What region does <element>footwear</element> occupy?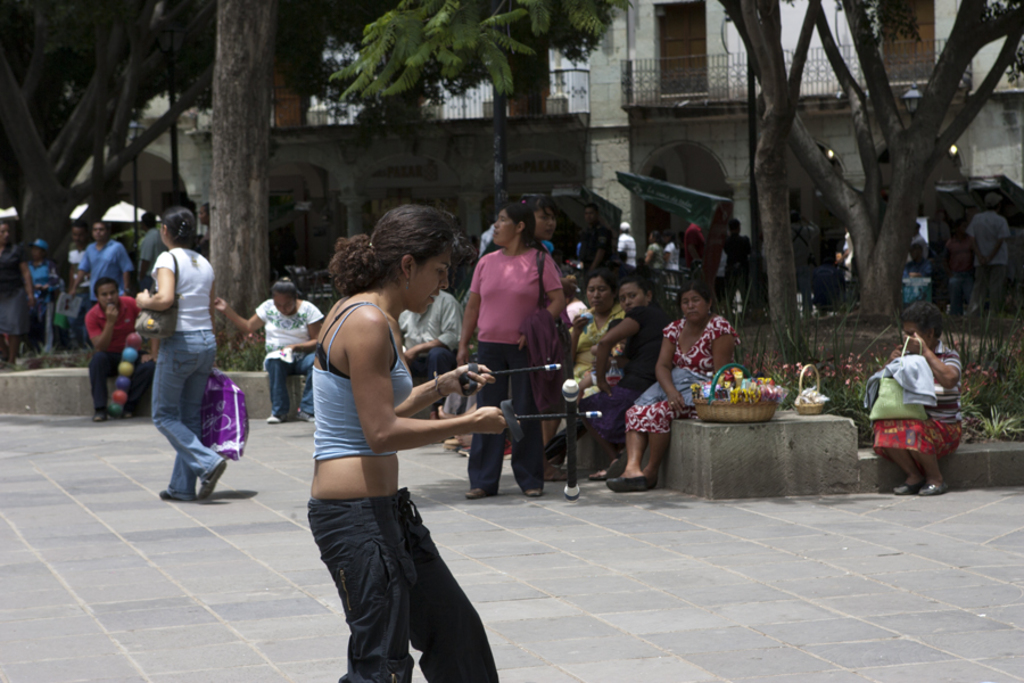
x1=466 y1=488 x2=487 y2=496.
